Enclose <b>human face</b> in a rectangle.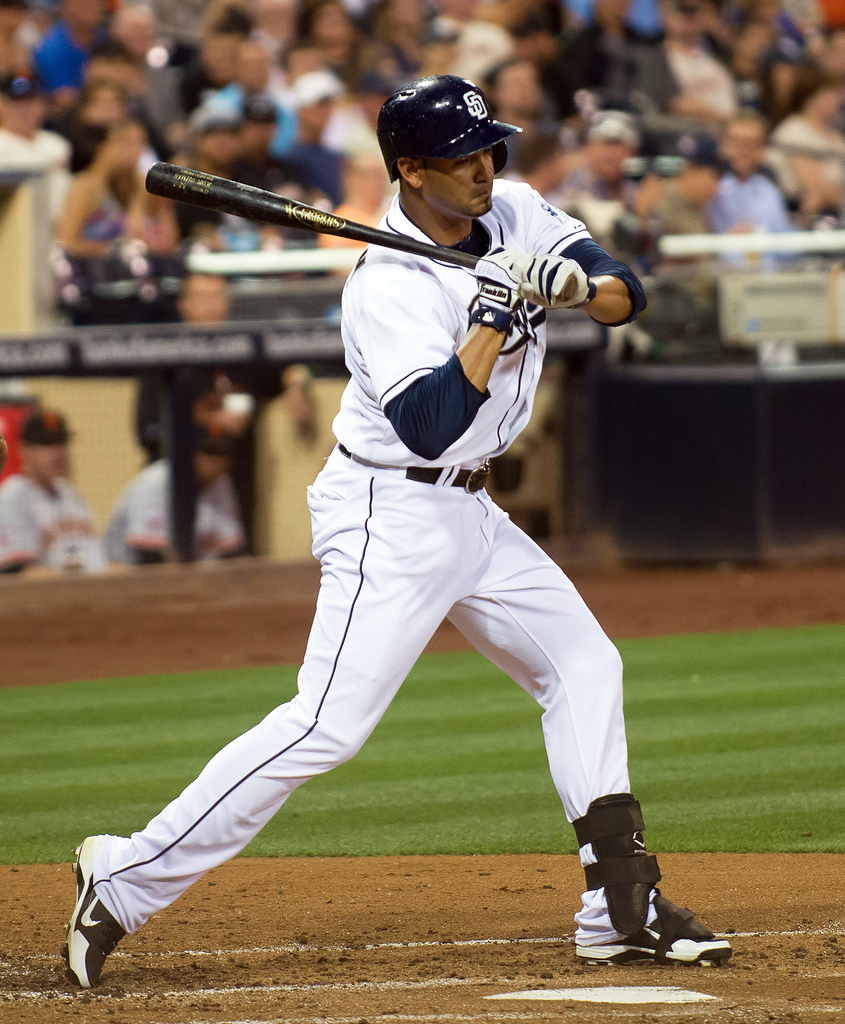
locate(739, 24, 768, 66).
